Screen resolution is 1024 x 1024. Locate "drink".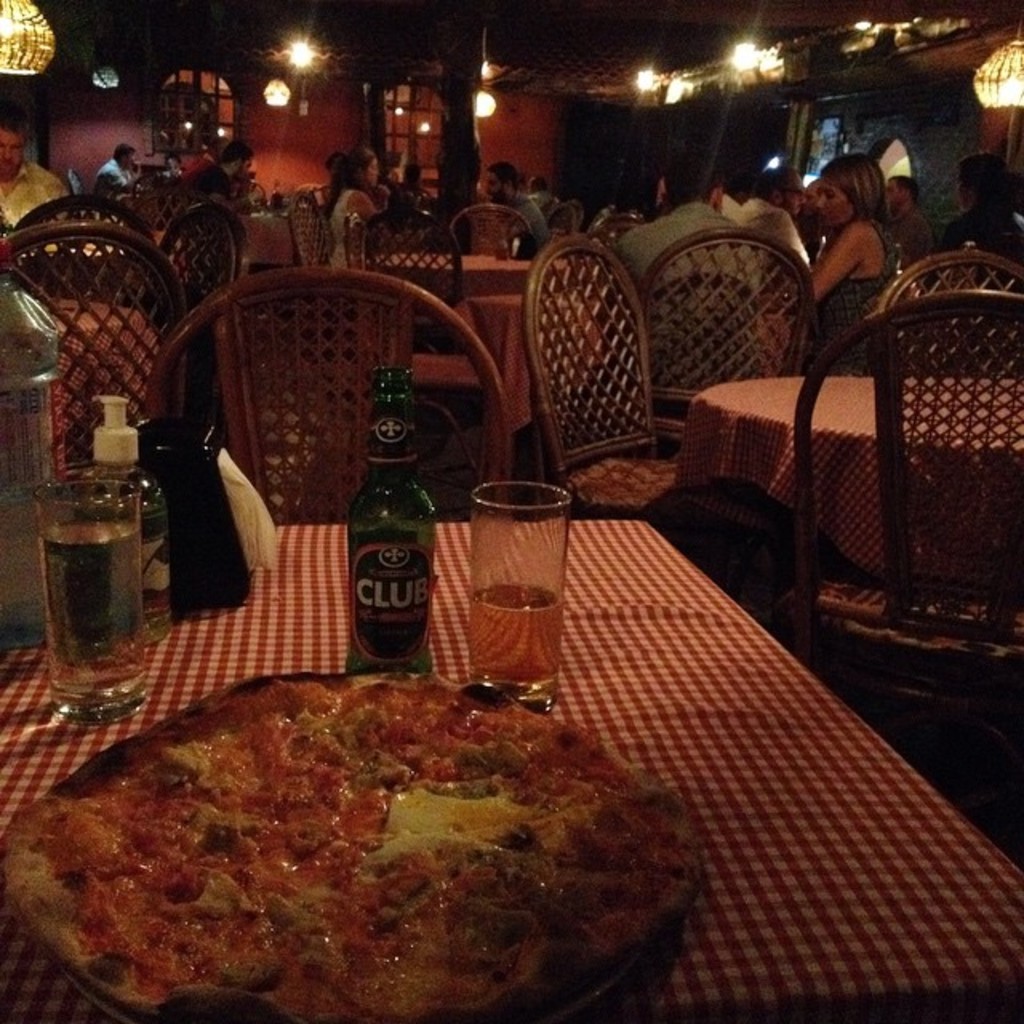
pyautogui.locateOnScreen(328, 406, 440, 678).
